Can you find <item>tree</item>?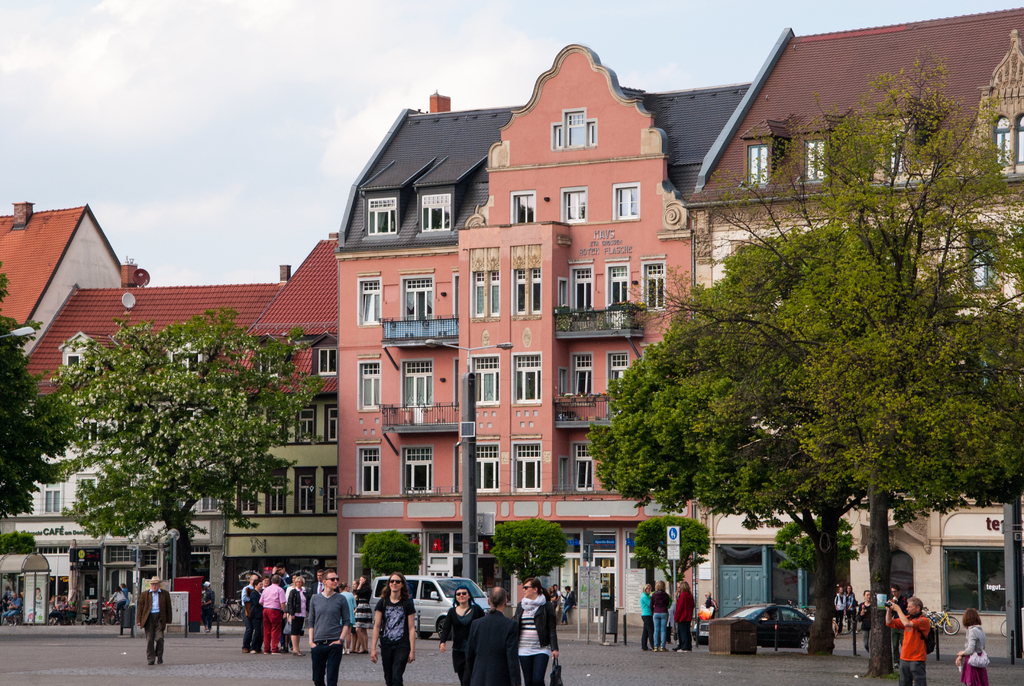
Yes, bounding box: crop(587, 223, 867, 655).
